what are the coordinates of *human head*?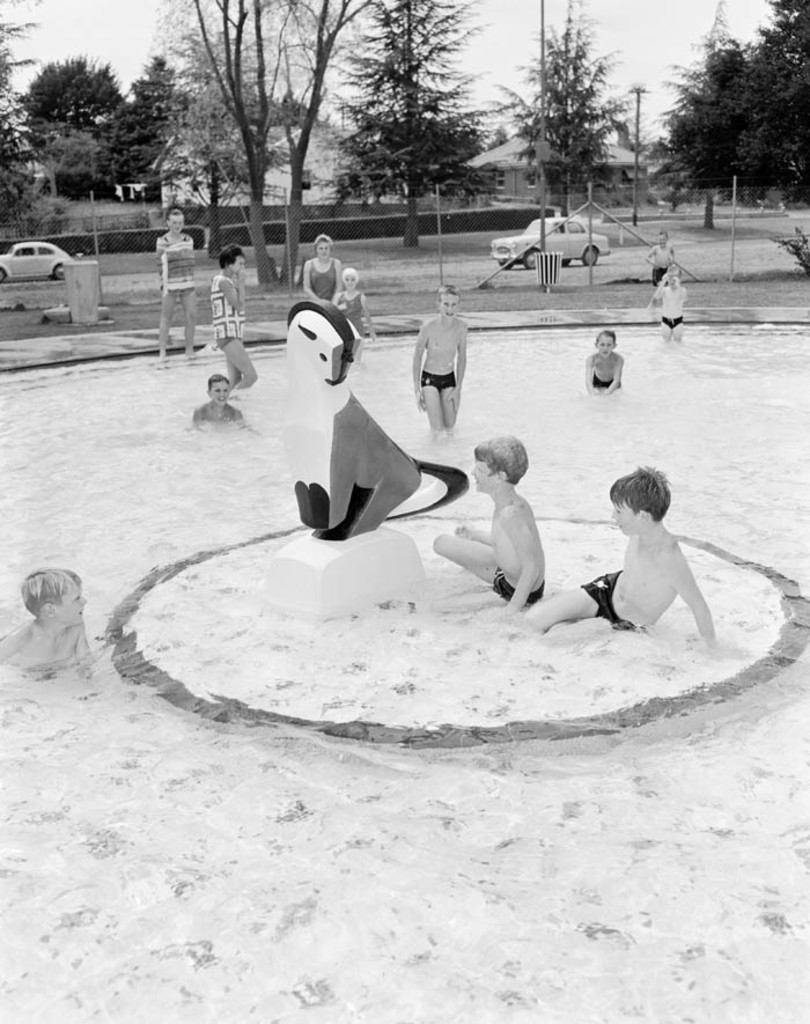
Rect(205, 375, 231, 403).
